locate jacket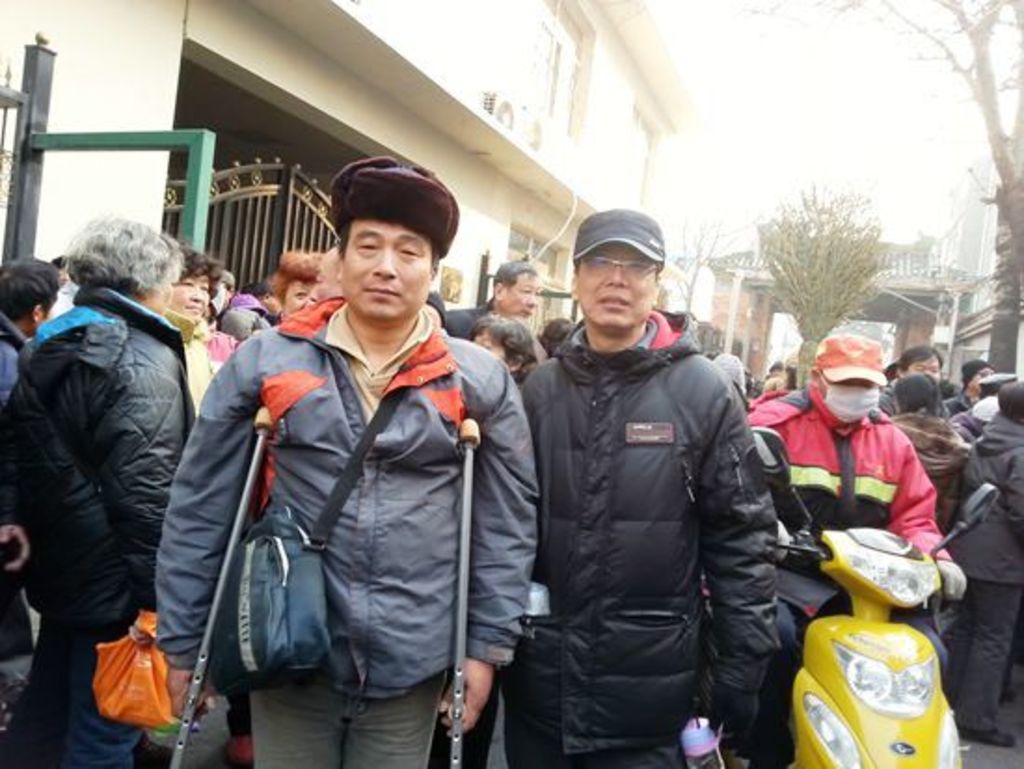
Rect(156, 300, 538, 695)
